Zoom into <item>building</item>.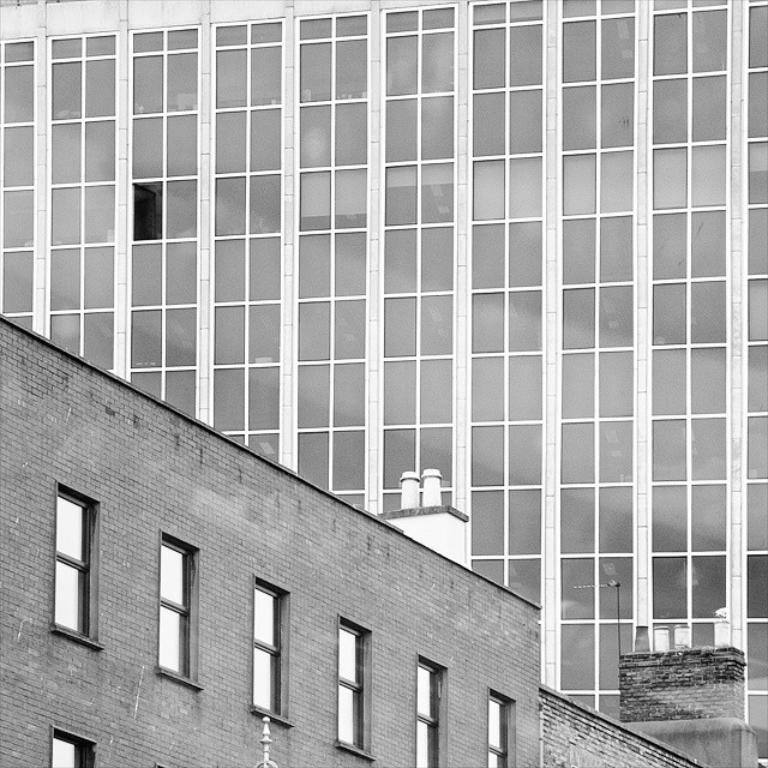
Zoom target: select_region(0, 319, 539, 767).
